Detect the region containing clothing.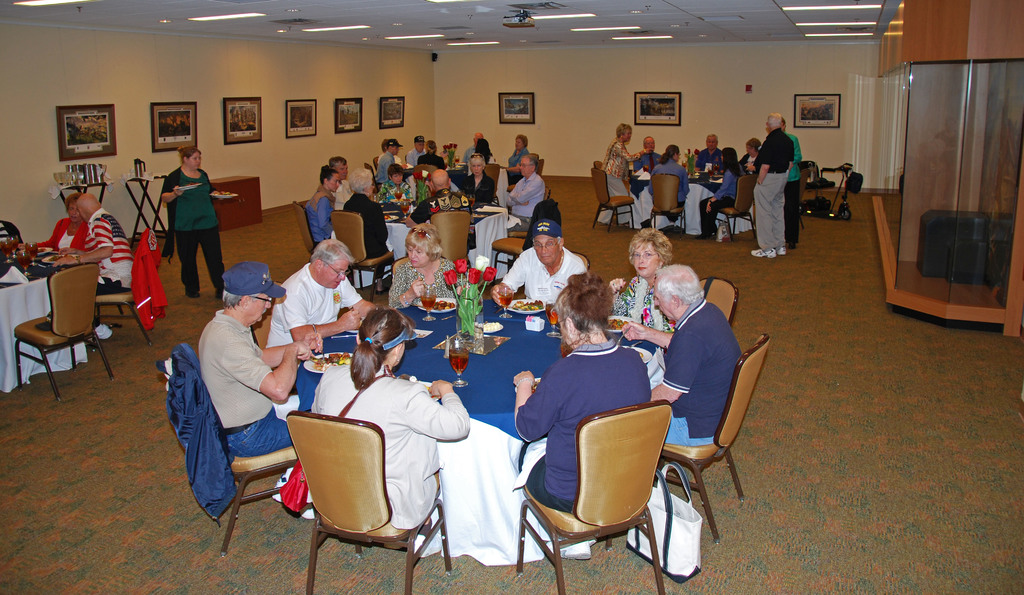
bbox=[658, 295, 744, 443].
